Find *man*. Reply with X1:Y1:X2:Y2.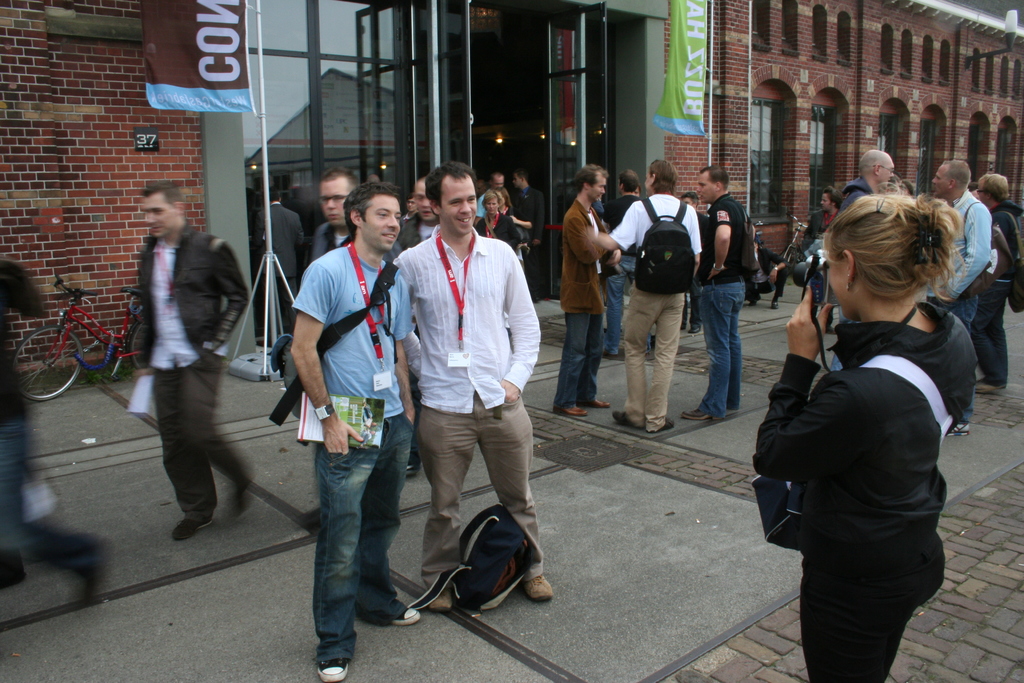
292:179:415:682.
